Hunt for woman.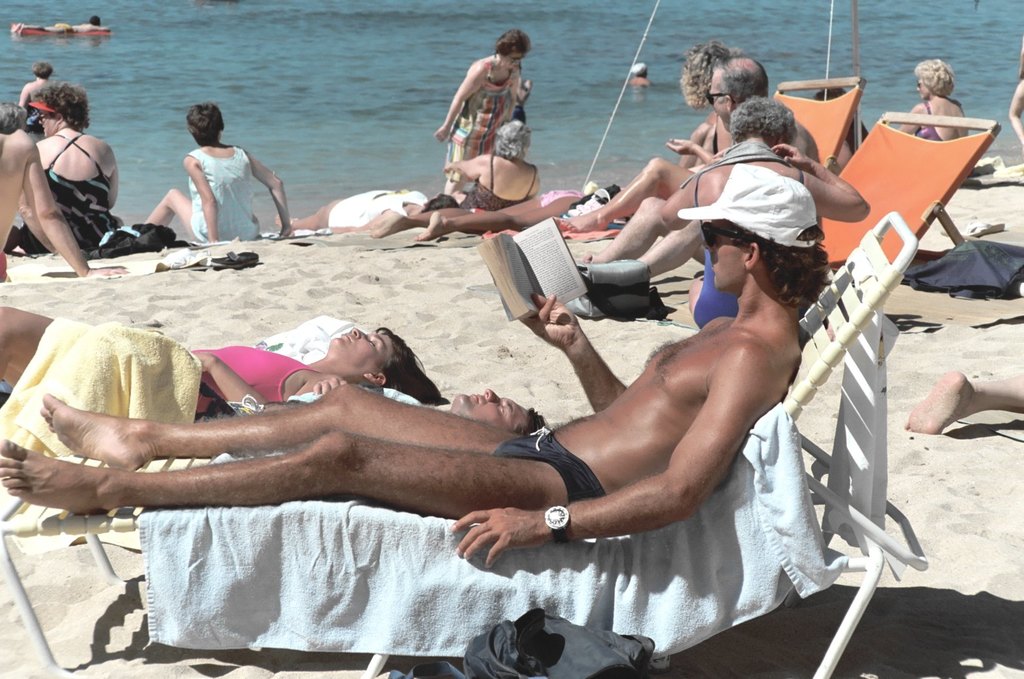
Hunted down at (900,47,976,163).
